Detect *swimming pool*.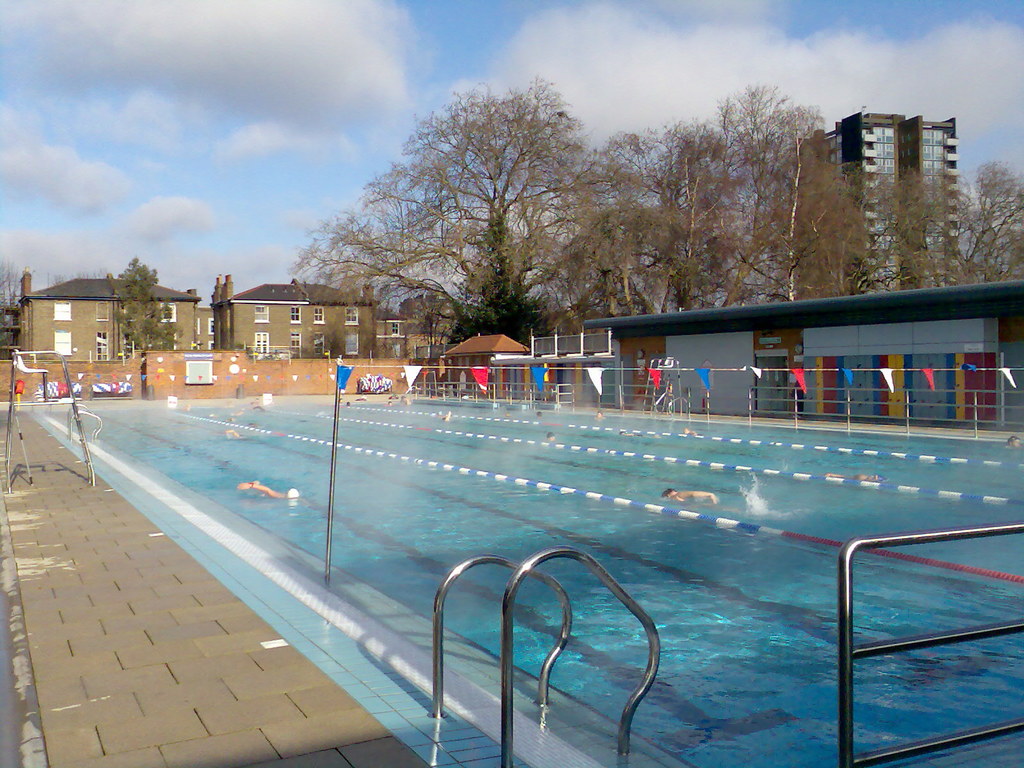
Detected at 17, 380, 1023, 765.
